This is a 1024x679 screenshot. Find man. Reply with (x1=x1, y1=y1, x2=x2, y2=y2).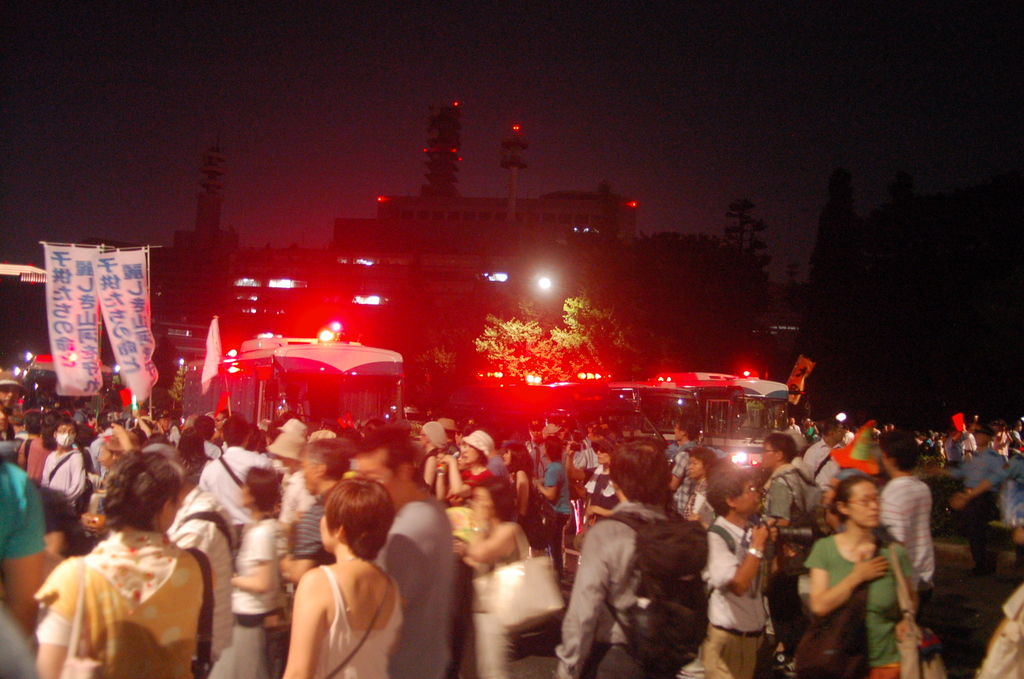
(x1=134, y1=402, x2=150, y2=416).
